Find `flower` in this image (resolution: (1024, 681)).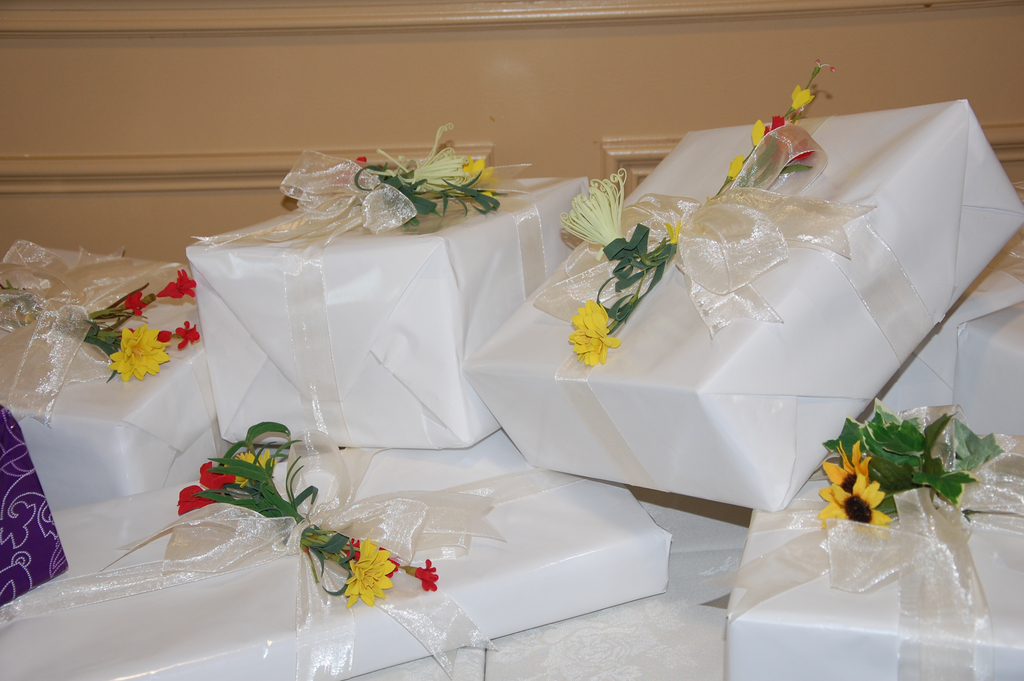
box(152, 267, 196, 299).
